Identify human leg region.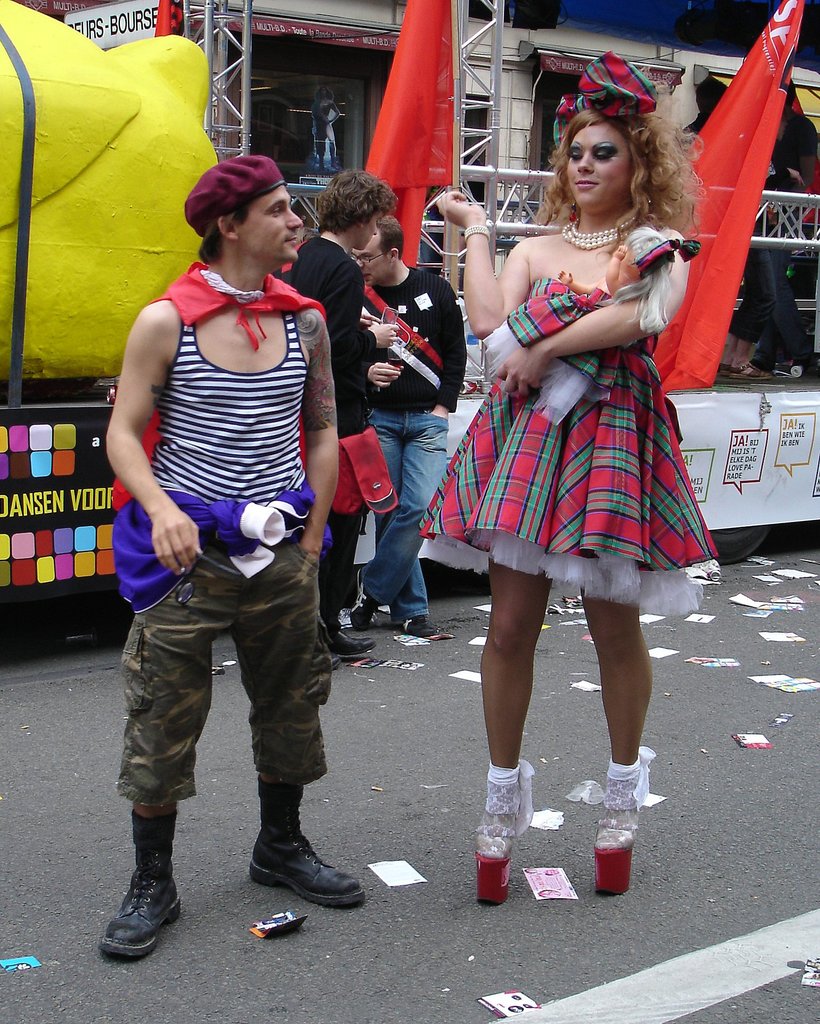
Region: {"left": 320, "top": 399, "right": 376, "bottom": 660}.
